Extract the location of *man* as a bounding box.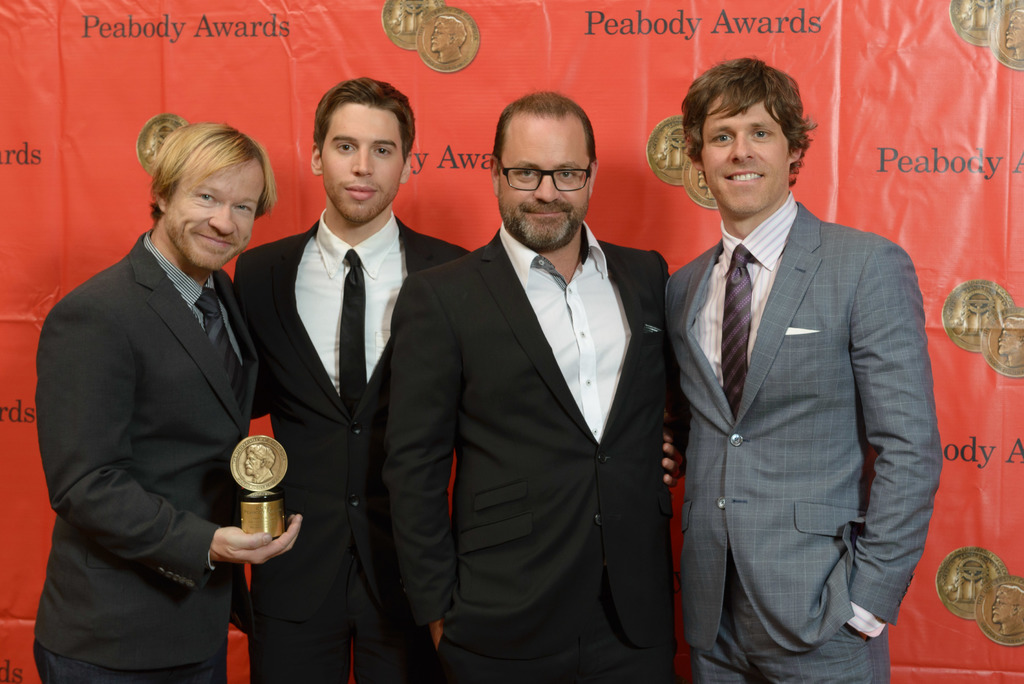
l=388, t=84, r=690, b=683.
